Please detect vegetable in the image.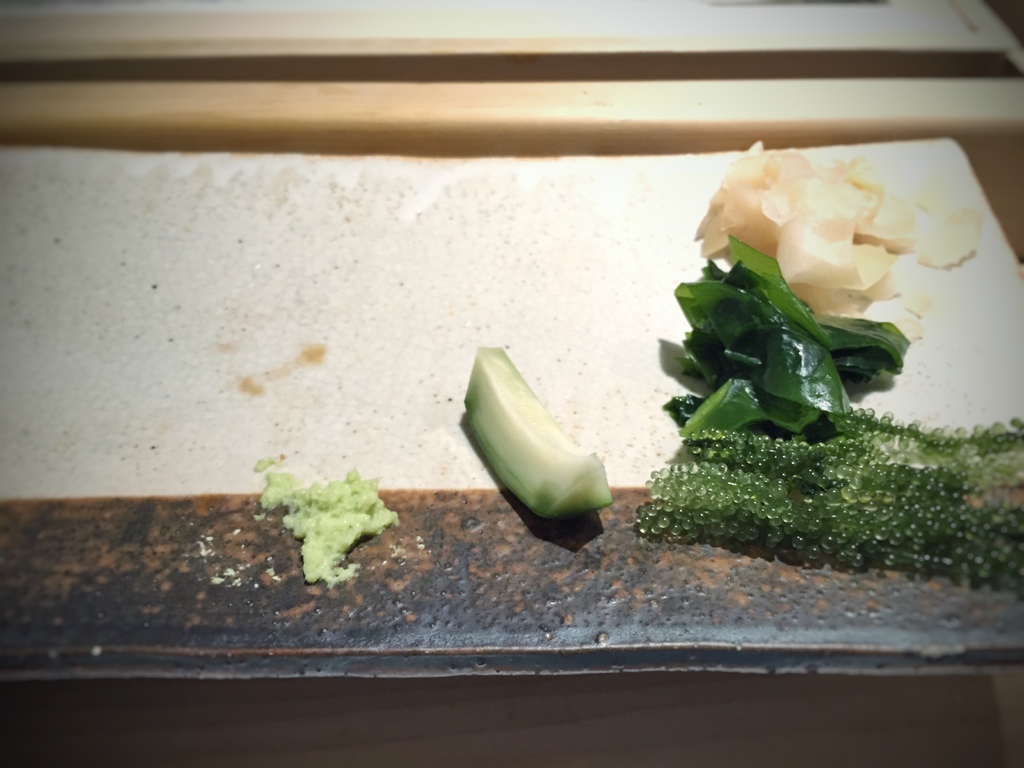
[465,344,623,523].
